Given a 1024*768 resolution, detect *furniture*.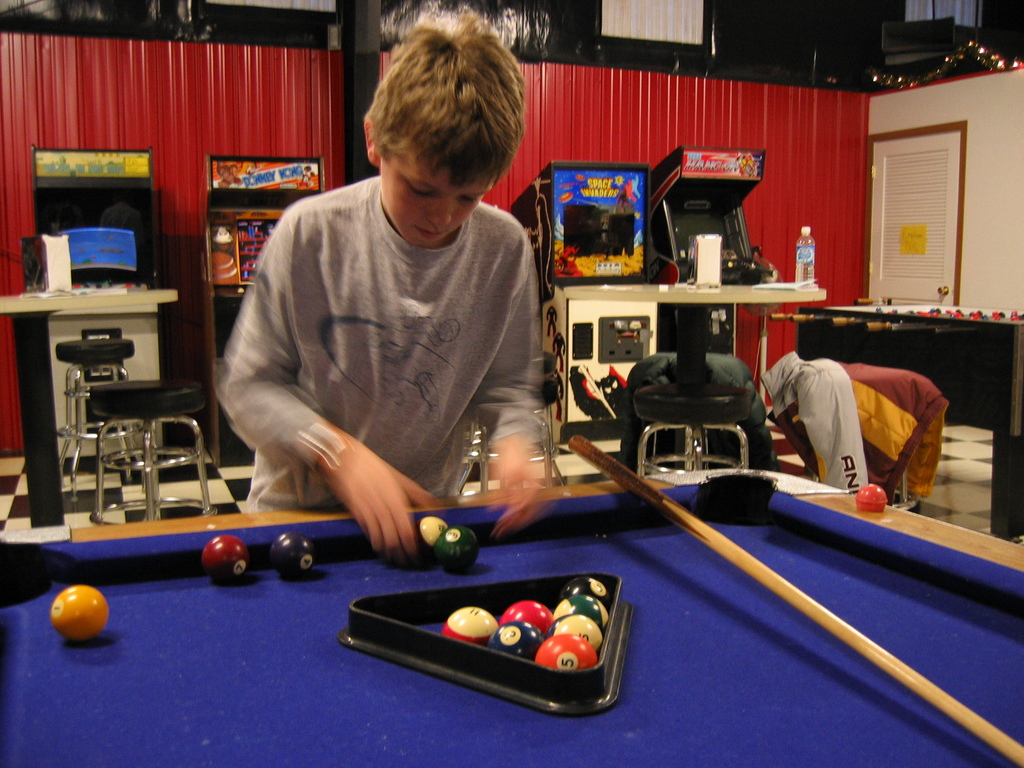
<region>457, 352, 564, 493</region>.
